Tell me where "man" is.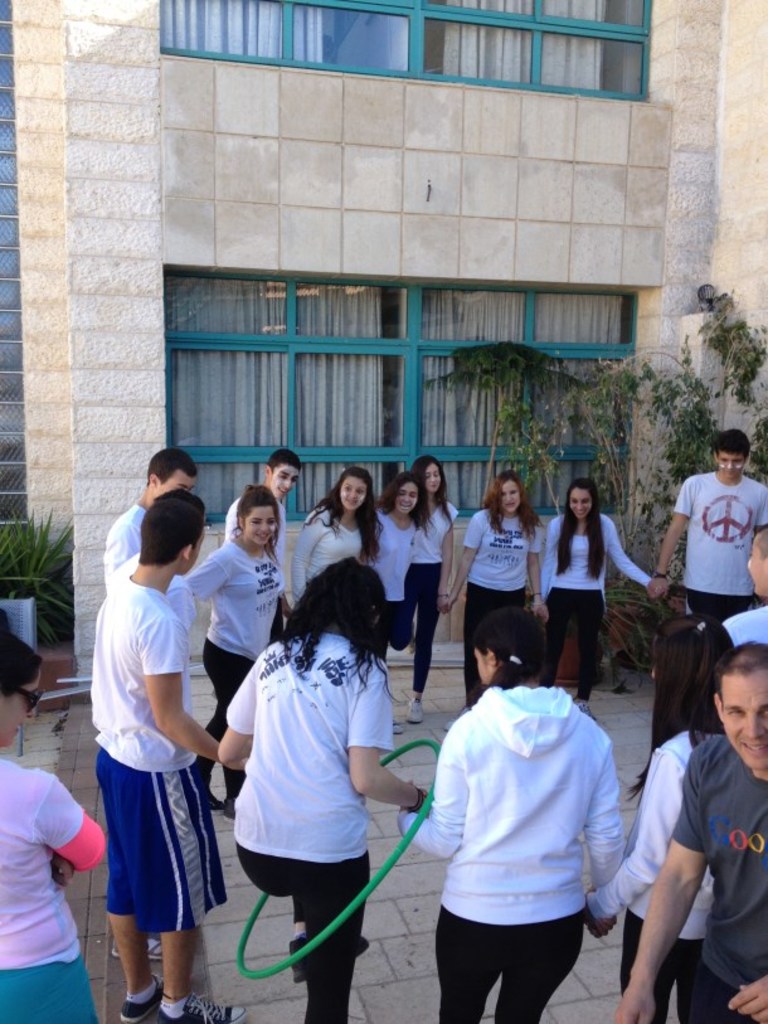
"man" is at <bbox>603, 649, 767, 1023</bbox>.
